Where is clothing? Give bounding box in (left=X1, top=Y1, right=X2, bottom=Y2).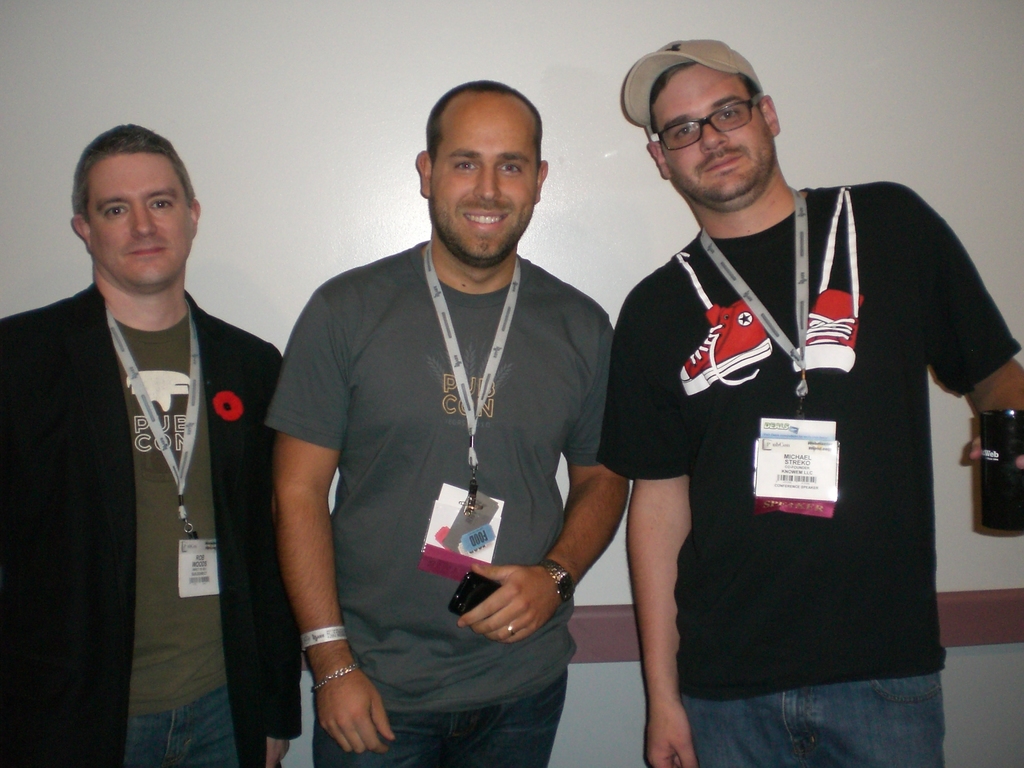
(left=0, top=282, right=307, bottom=767).
